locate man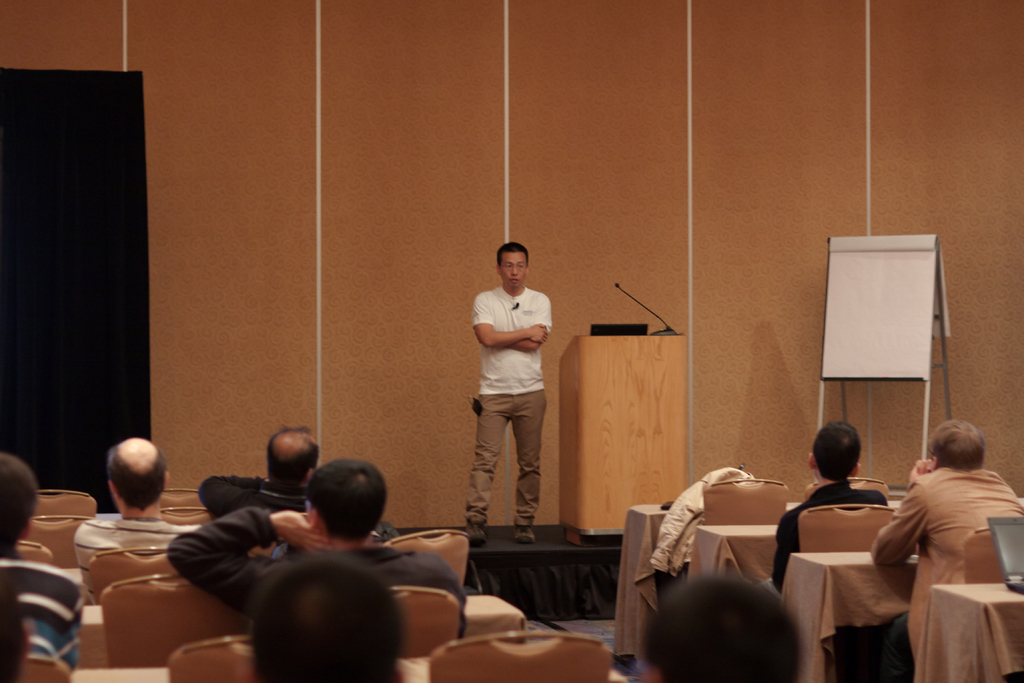
x1=0 y1=574 x2=36 y2=682
